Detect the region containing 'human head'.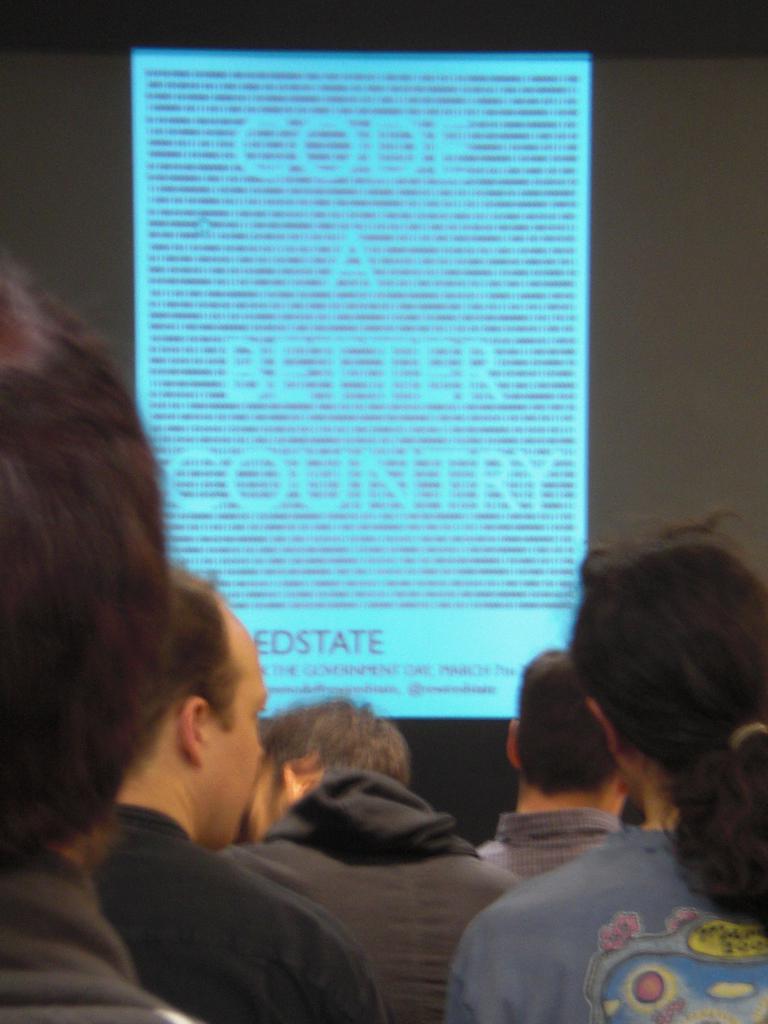
bbox=[0, 253, 173, 855].
